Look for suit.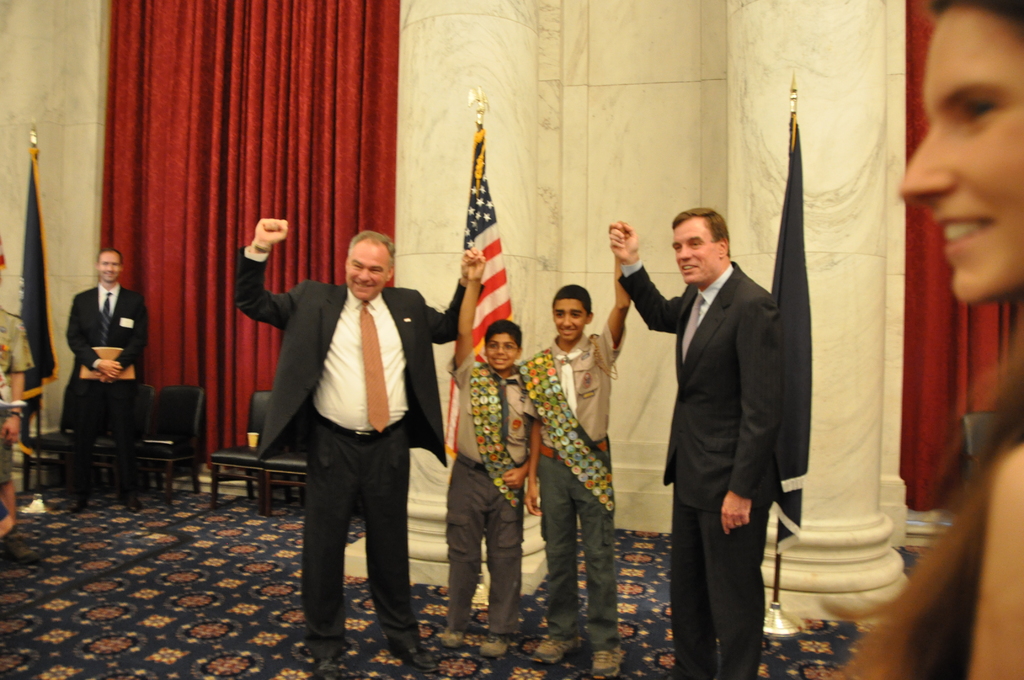
Found: [61, 280, 149, 494].
